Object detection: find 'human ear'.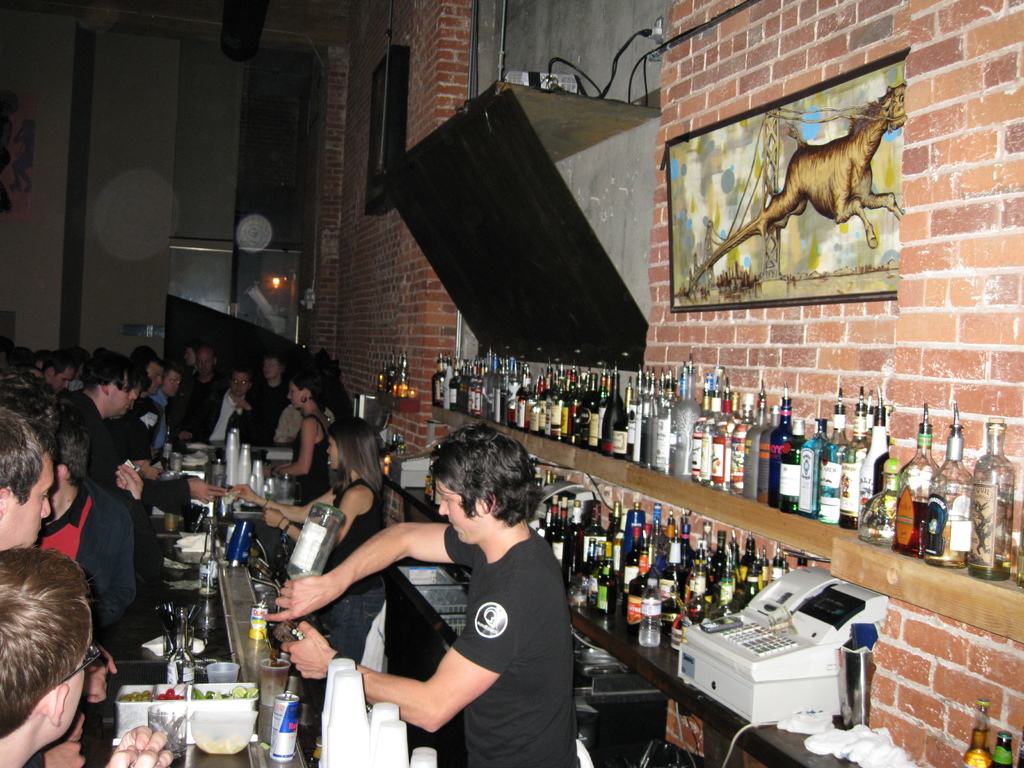
box=[54, 683, 67, 726].
